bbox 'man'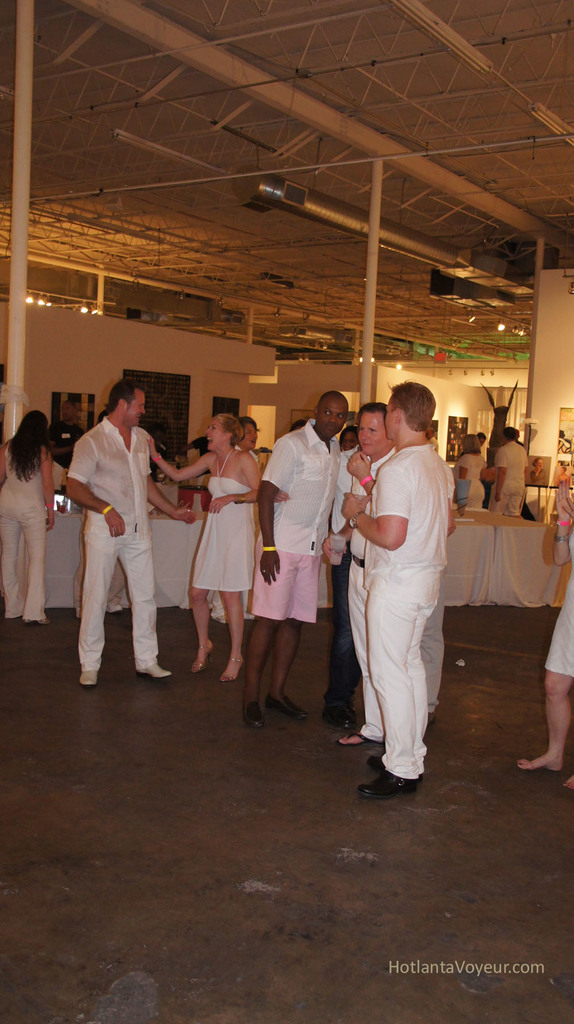
{"x1": 479, "y1": 431, "x2": 484, "y2": 447}
